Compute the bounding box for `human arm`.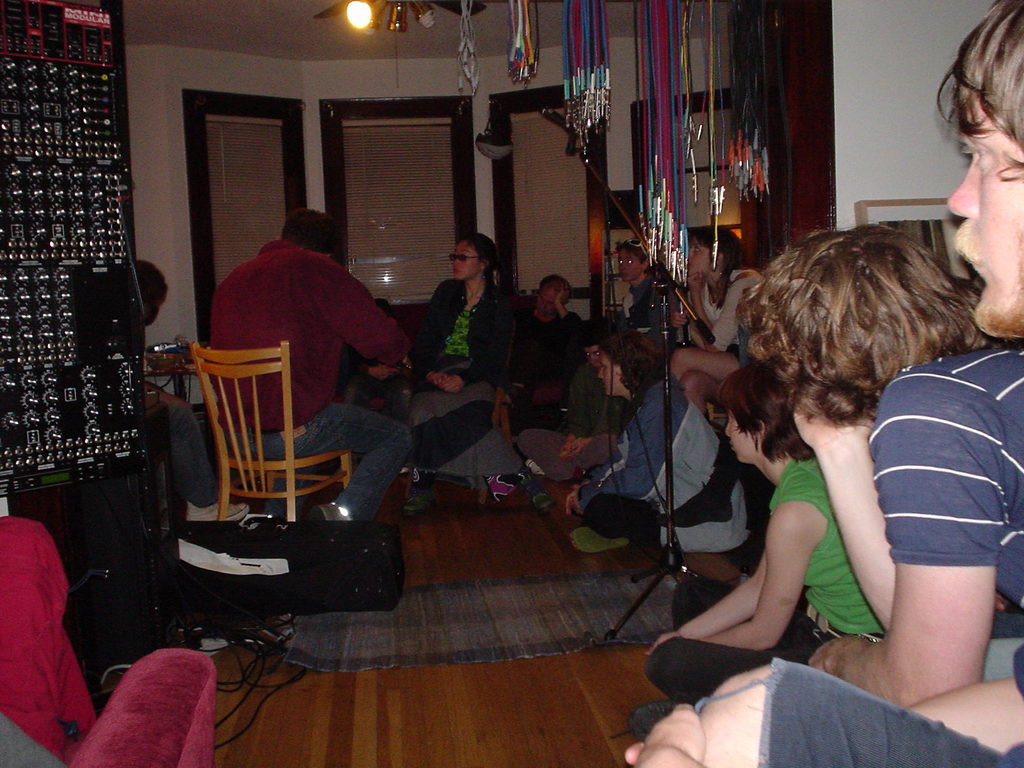
box(557, 399, 666, 518).
